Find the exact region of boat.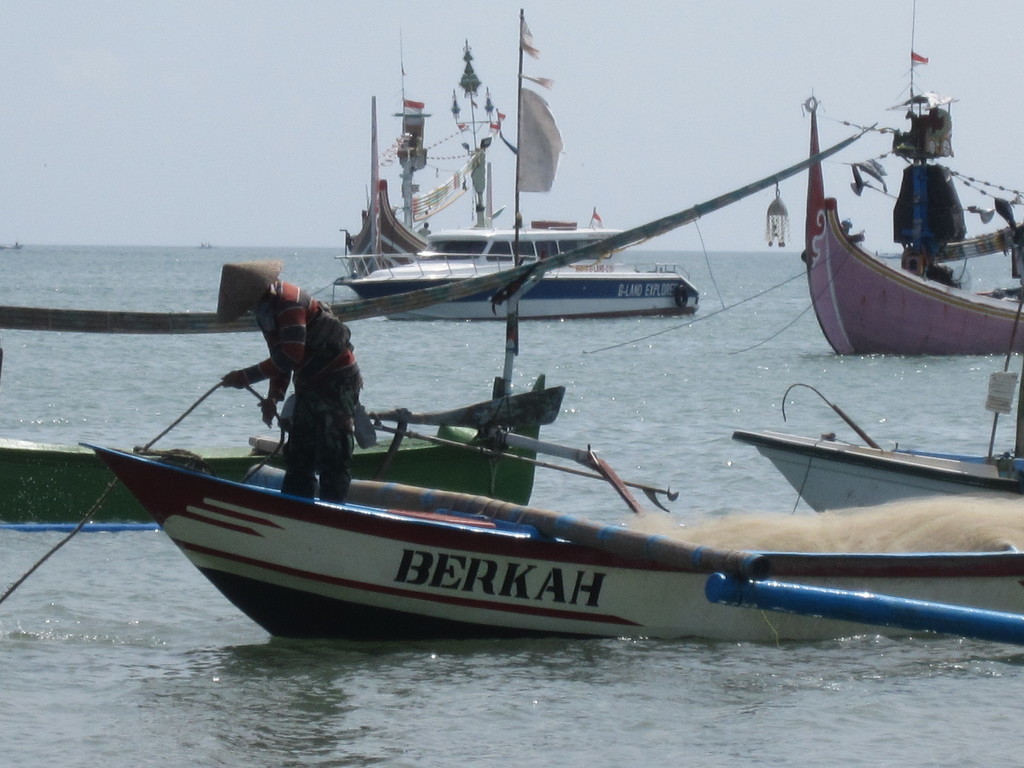
Exact region: x1=0 y1=120 x2=881 y2=532.
